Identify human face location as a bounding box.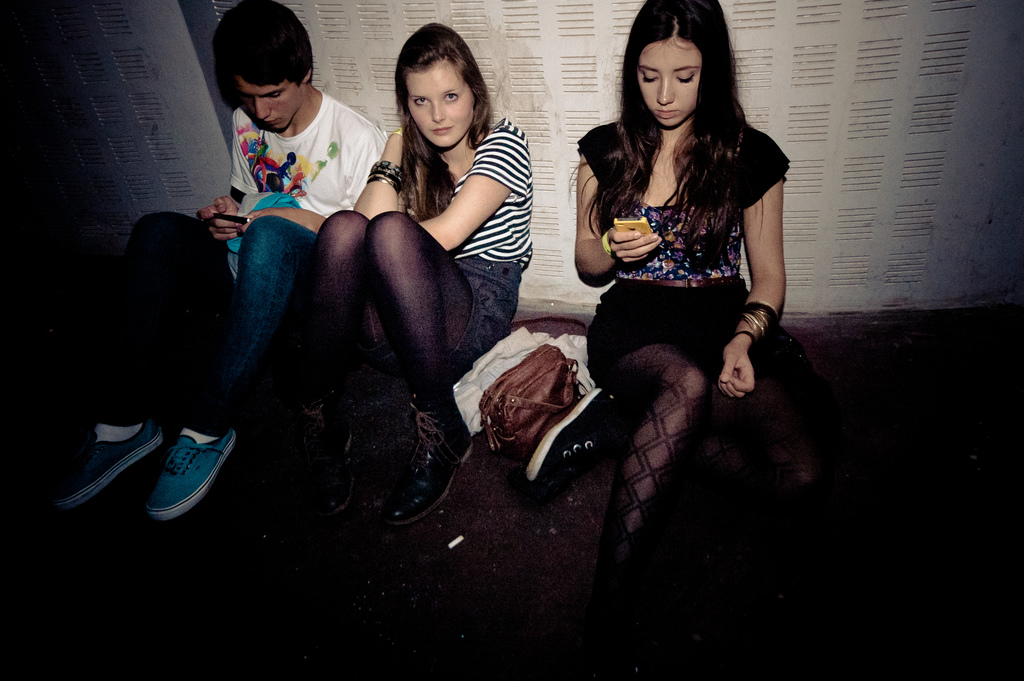
[242, 71, 310, 129].
